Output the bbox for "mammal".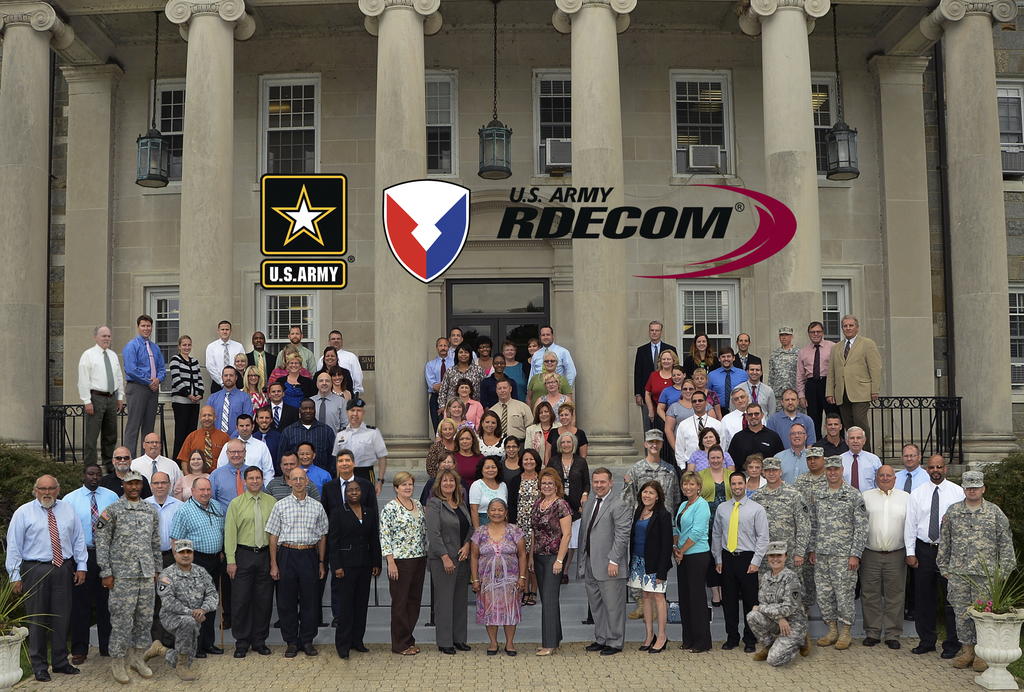
[546, 404, 589, 459].
